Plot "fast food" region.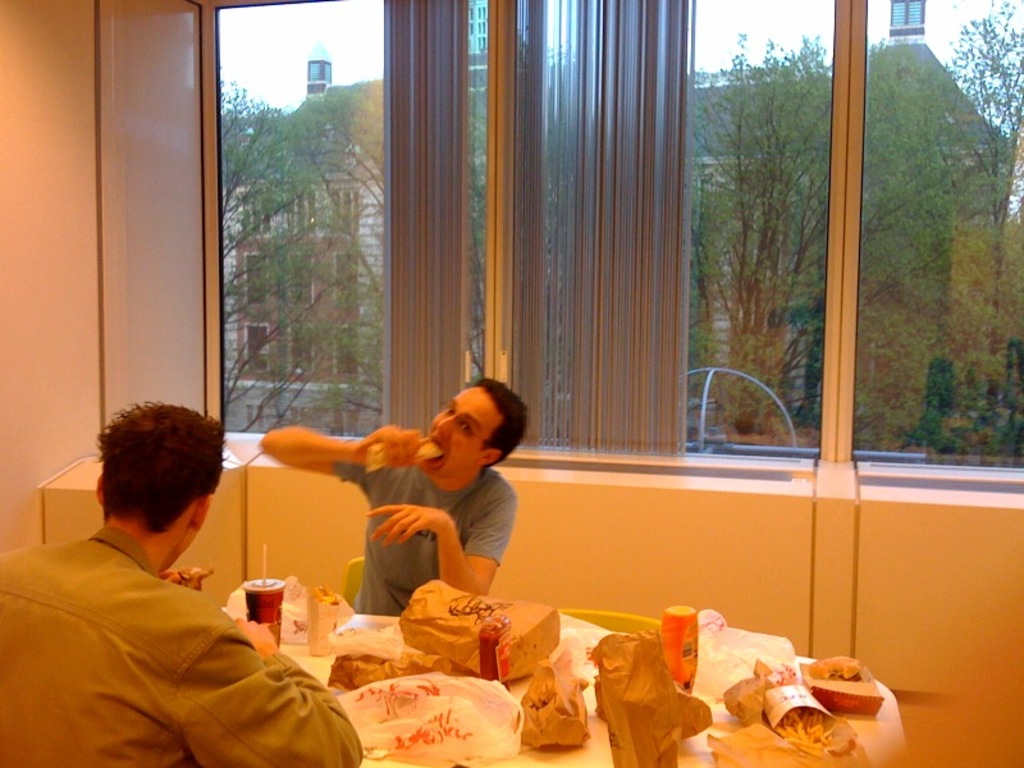
Plotted at l=745, t=645, r=879, b=733.
